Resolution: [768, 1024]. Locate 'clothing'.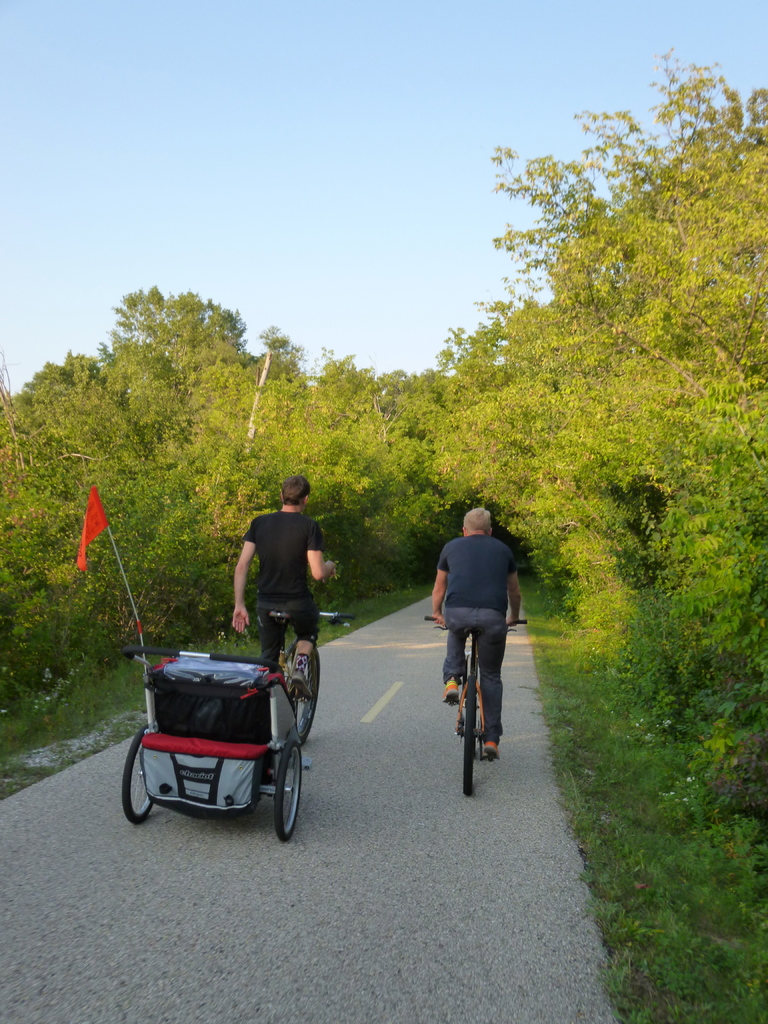
232/510/330/671.
